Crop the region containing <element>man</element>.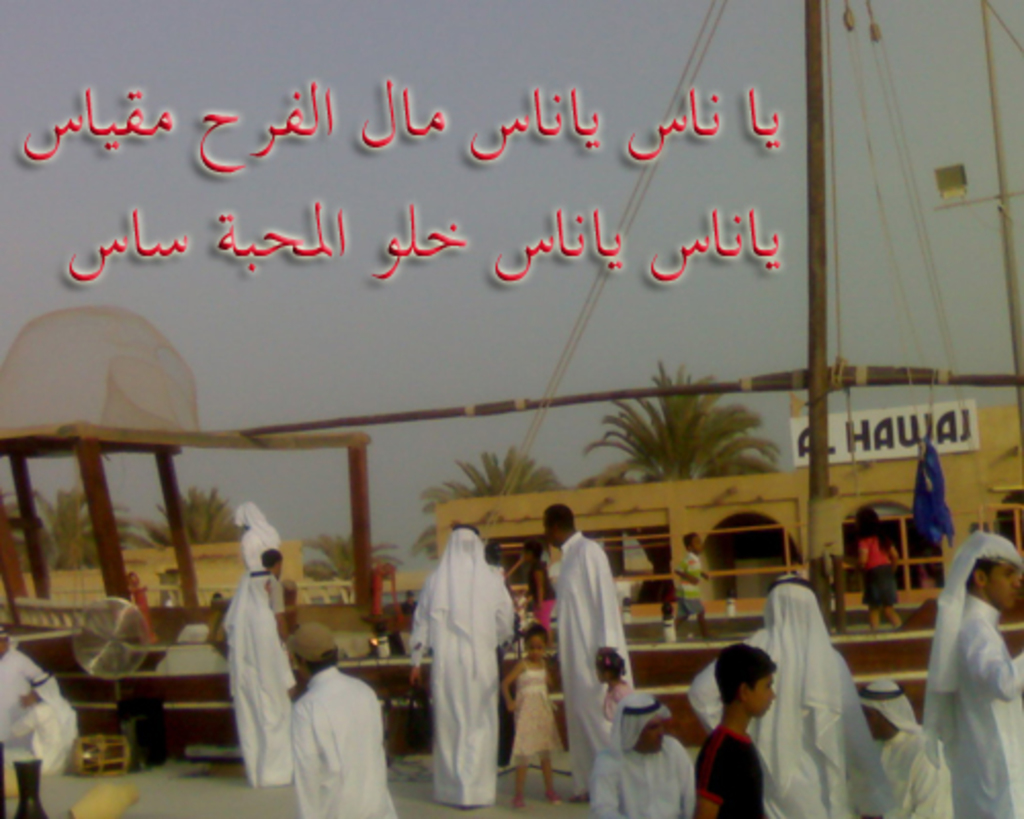
Crop region: 680, 577, 887, 817.
